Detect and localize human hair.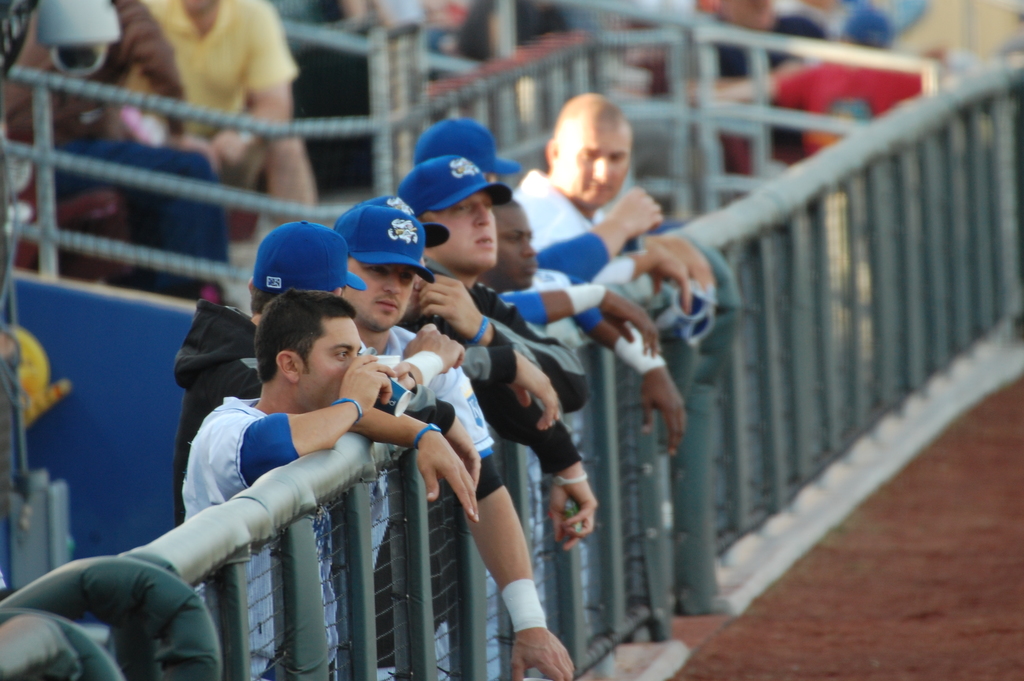
Localized at region(250, 284, 358, 382).
